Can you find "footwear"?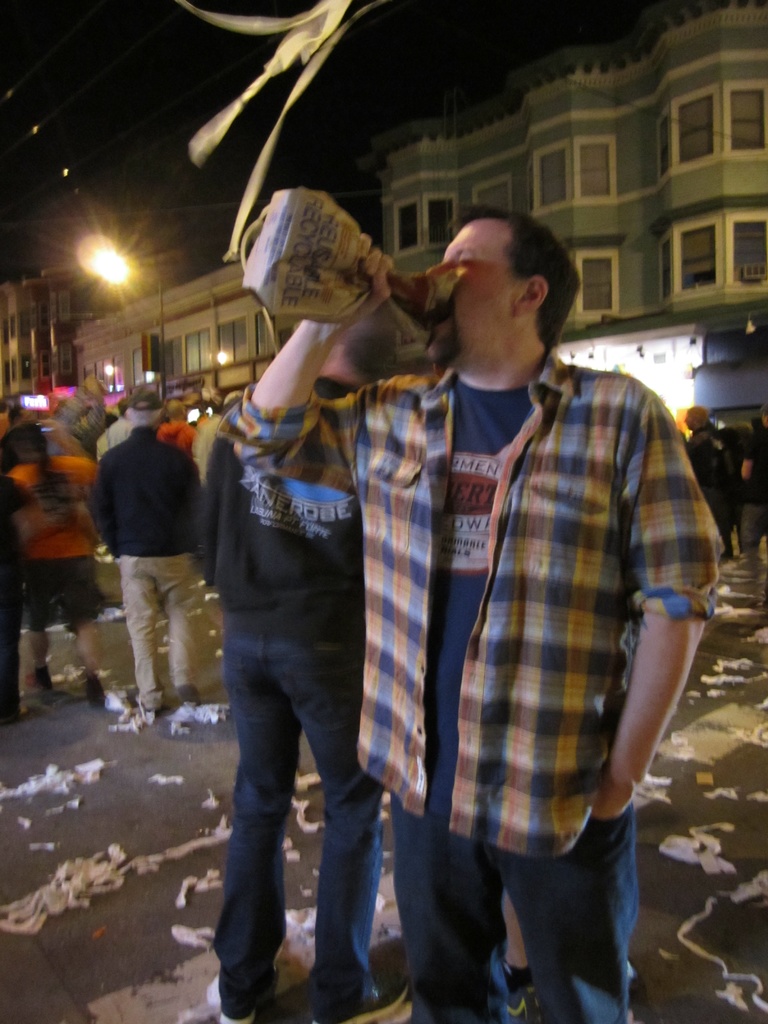
Yes, bounding box: x1=88, y1=675, x2=102, y2=708.
